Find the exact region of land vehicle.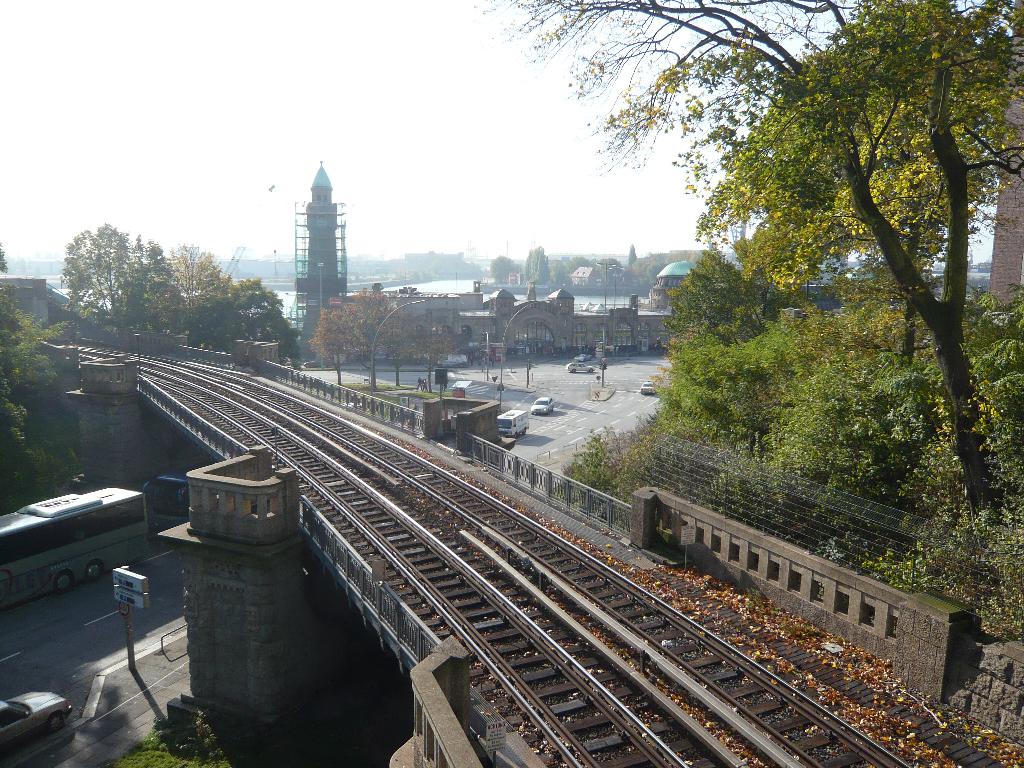
Exact region: x1=642, y1=382, x2=655, y2=393.
